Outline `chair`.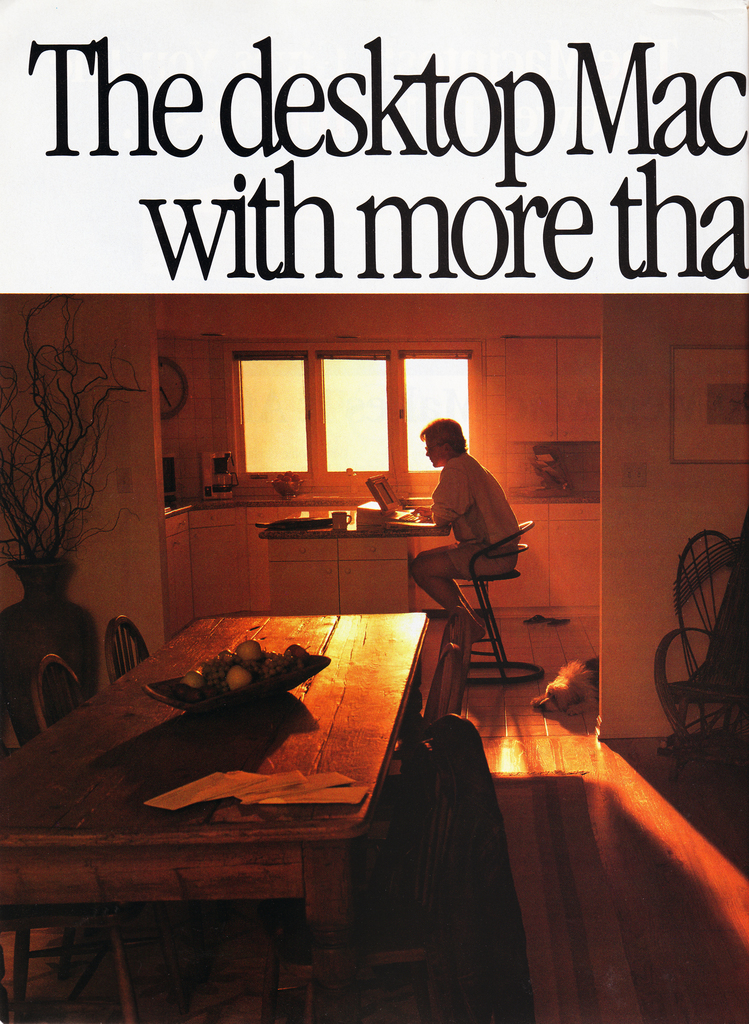
Outline: BBox(446, 517, 545, 695).
